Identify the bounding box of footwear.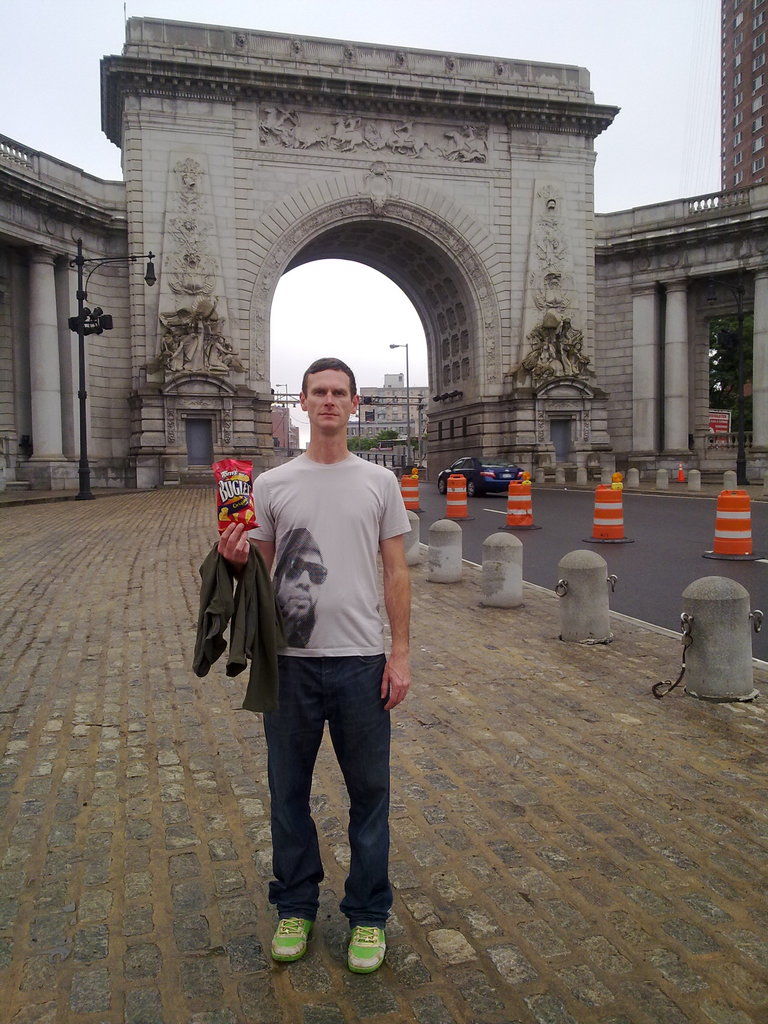
x1=328 y1=903 x2=396 y2=982.
